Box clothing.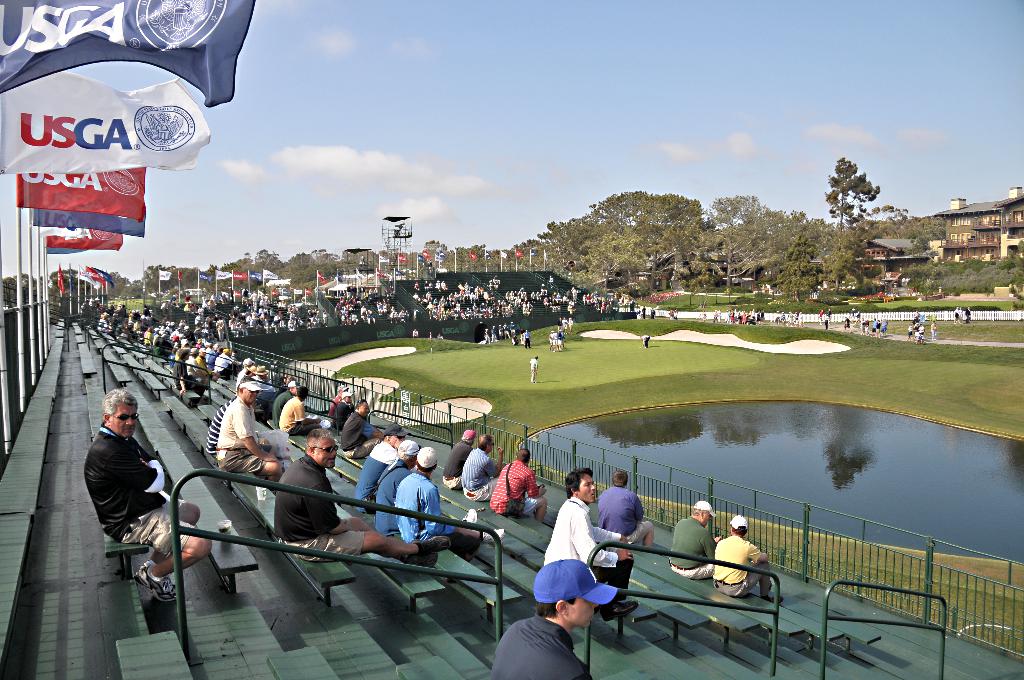
bbox=[461, 445, 497, 506].
